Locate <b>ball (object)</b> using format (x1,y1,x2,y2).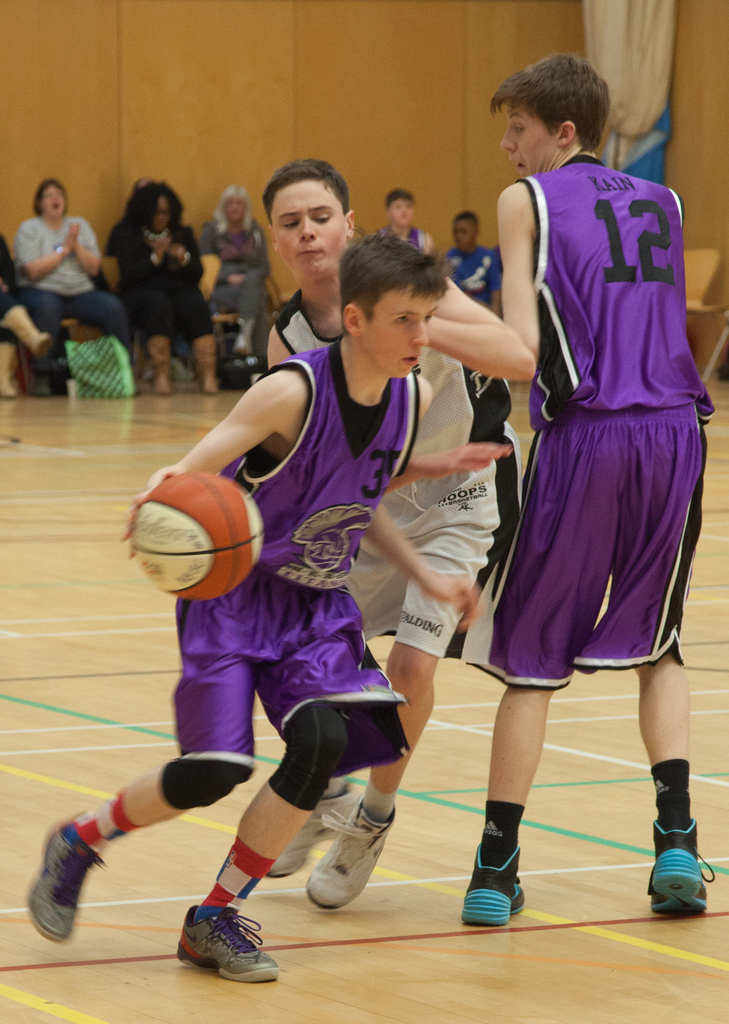
(133,470,263,600).
